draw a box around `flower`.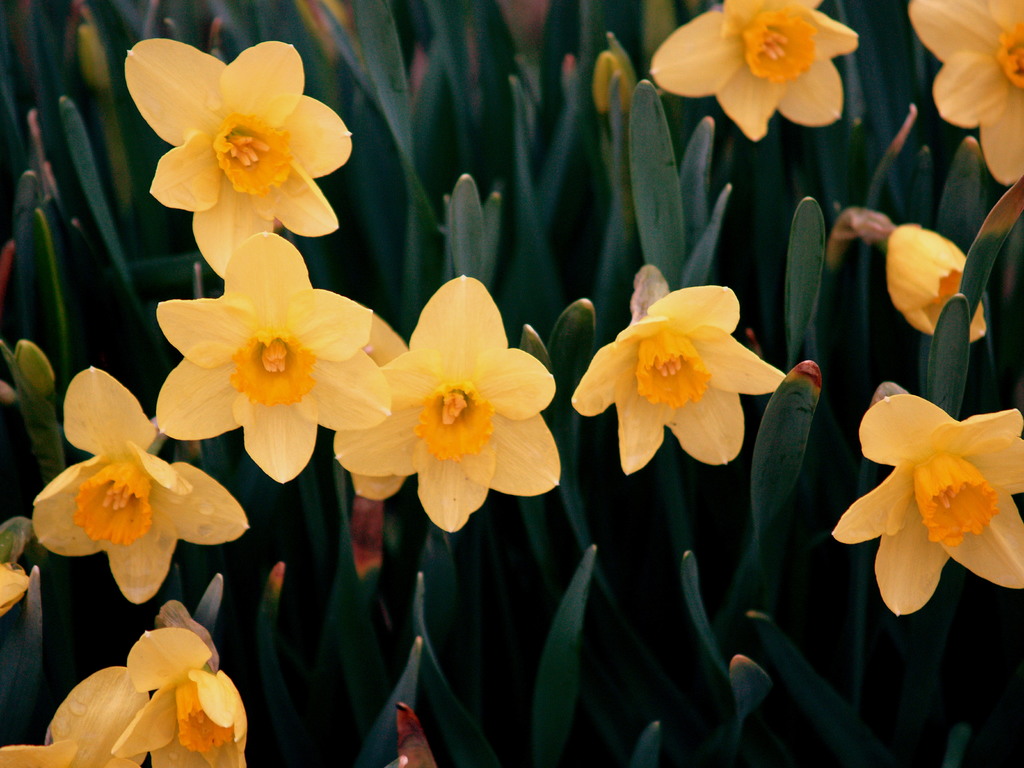
Rect(332, 271, 562, 534).
